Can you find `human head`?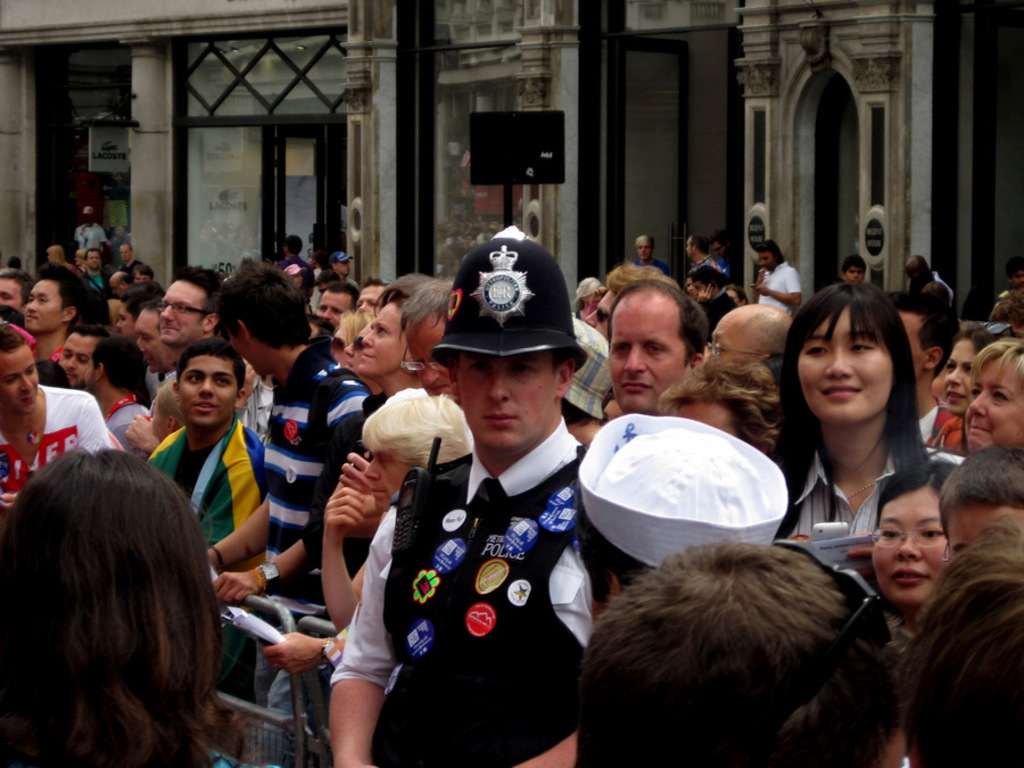
Yes, bounding box: BBox(905, 254, 933, 280).
